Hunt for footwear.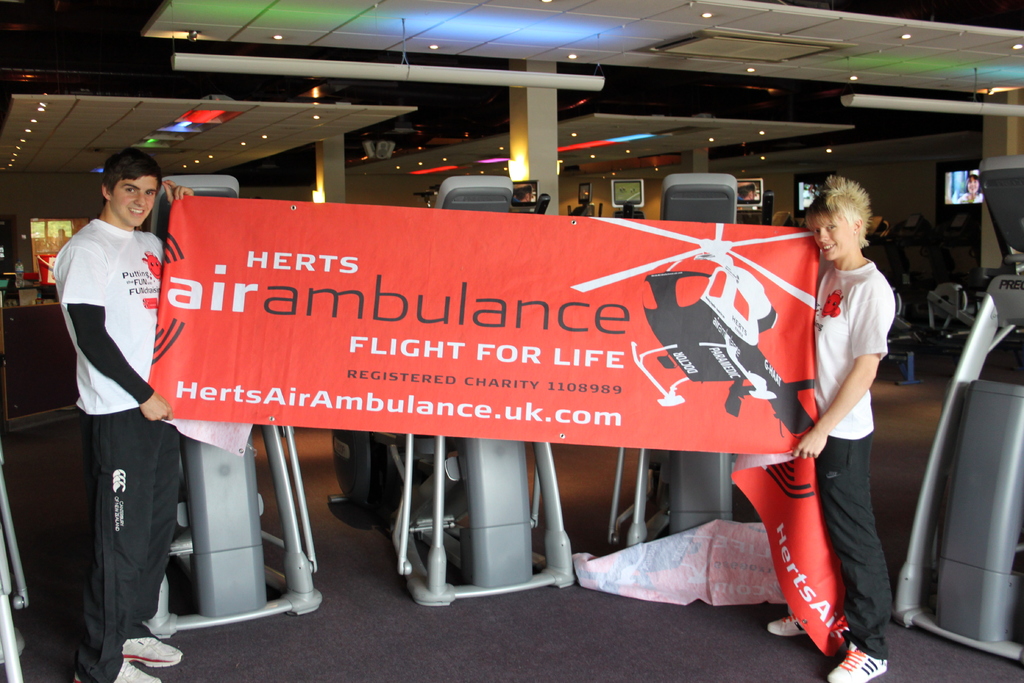
Hunted down at locate(828, 647, 888, 682).
